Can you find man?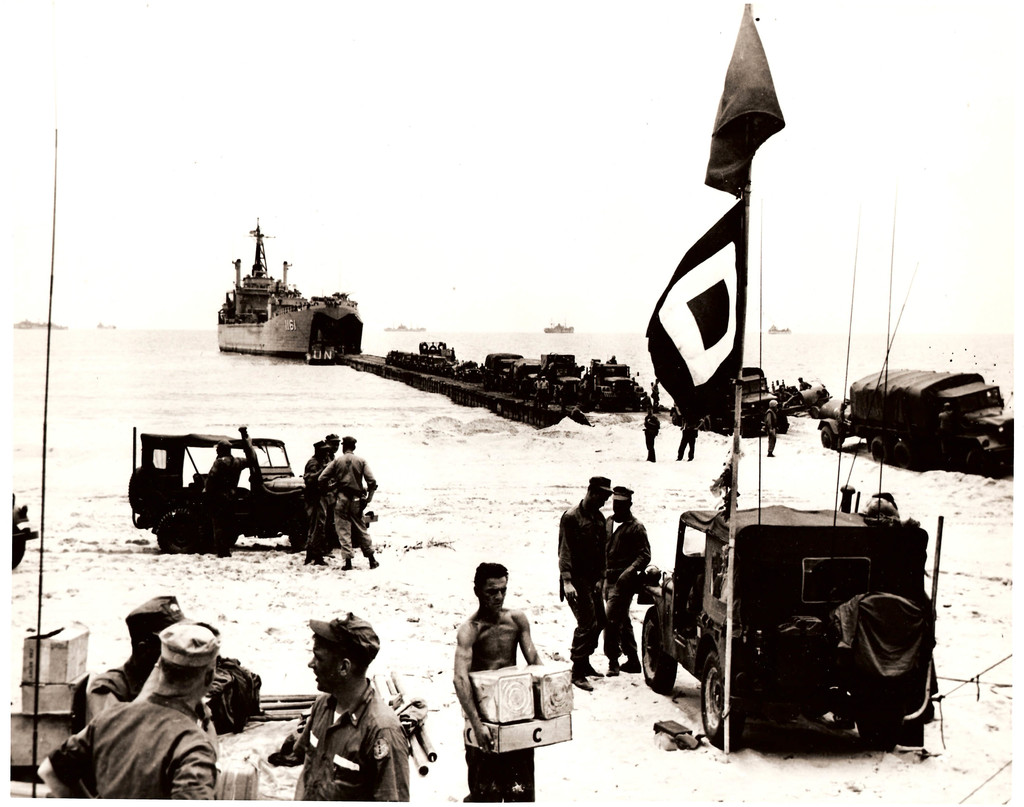
Yes, bounding box: l=324, t=432, r=342, b=456.
